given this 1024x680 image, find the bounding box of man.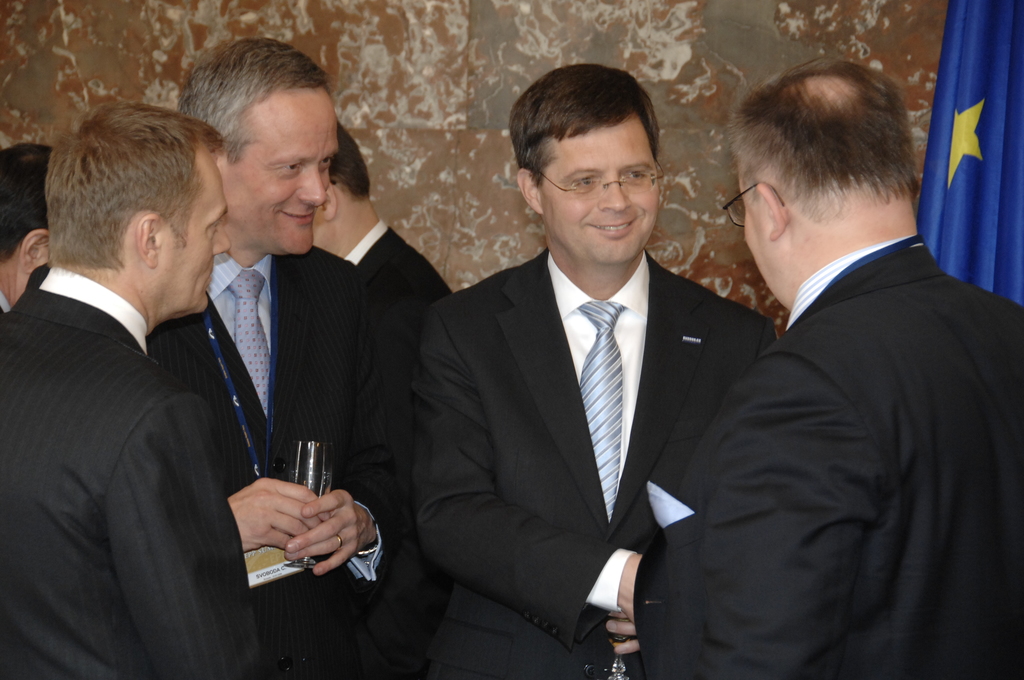
crop(413, 56, 780, 679).
